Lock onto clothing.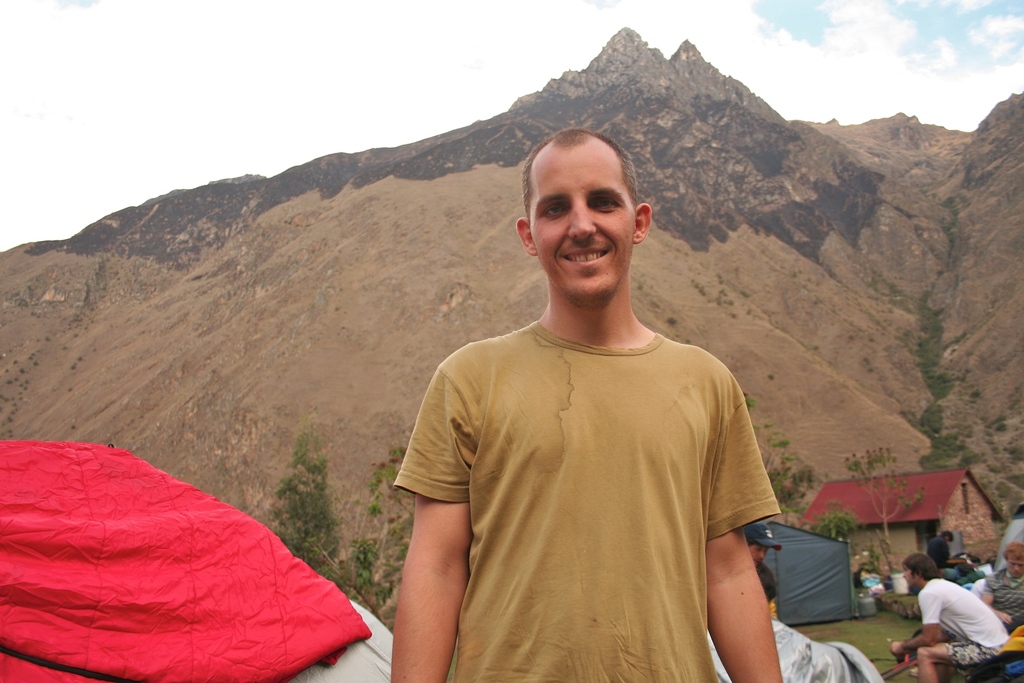
Locked: {"x1": 909, "y1": 572, "x2": 1012, "y2": 682}.
